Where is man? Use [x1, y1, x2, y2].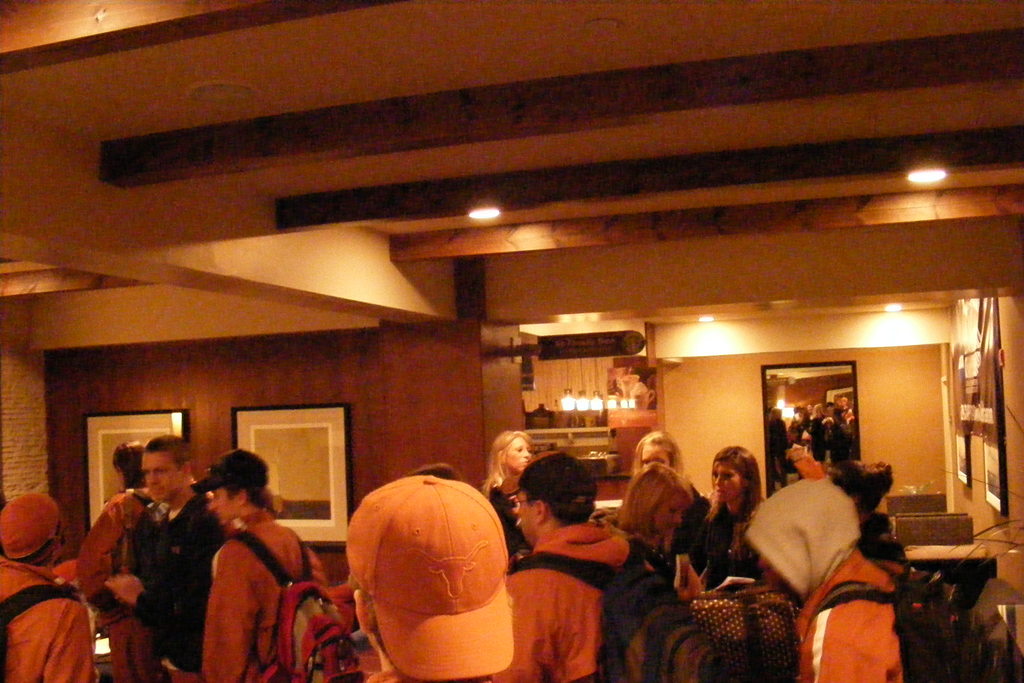
[0, 489, 86, 682].
